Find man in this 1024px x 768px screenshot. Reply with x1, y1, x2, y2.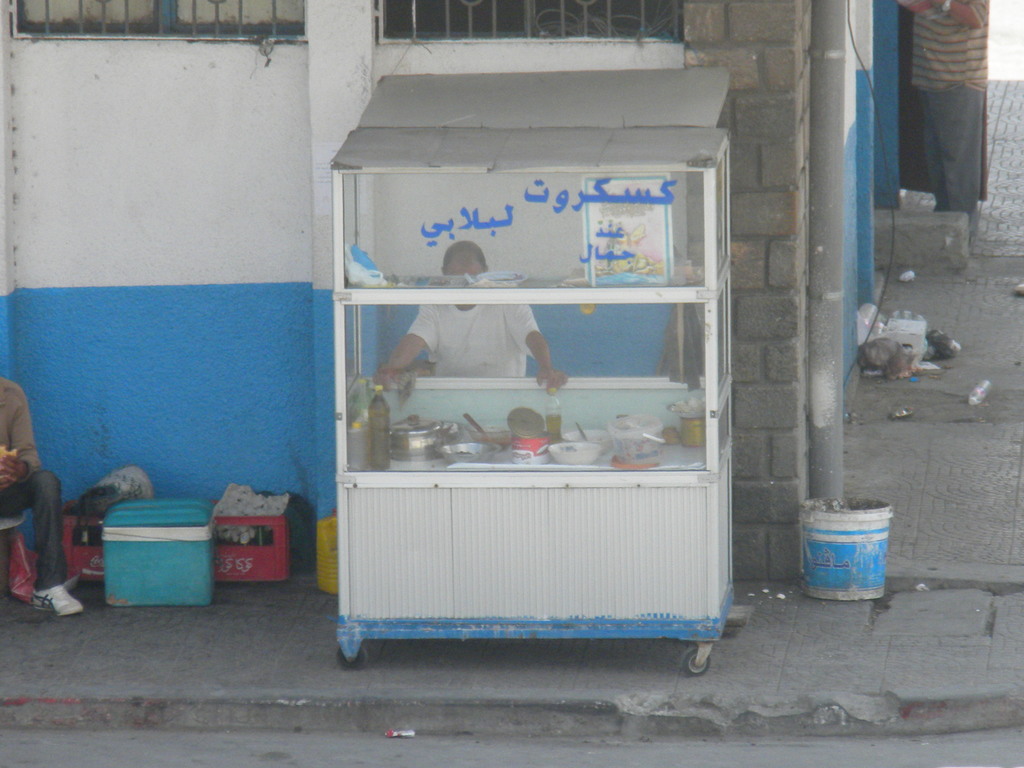
904, 0, 989, 236.
